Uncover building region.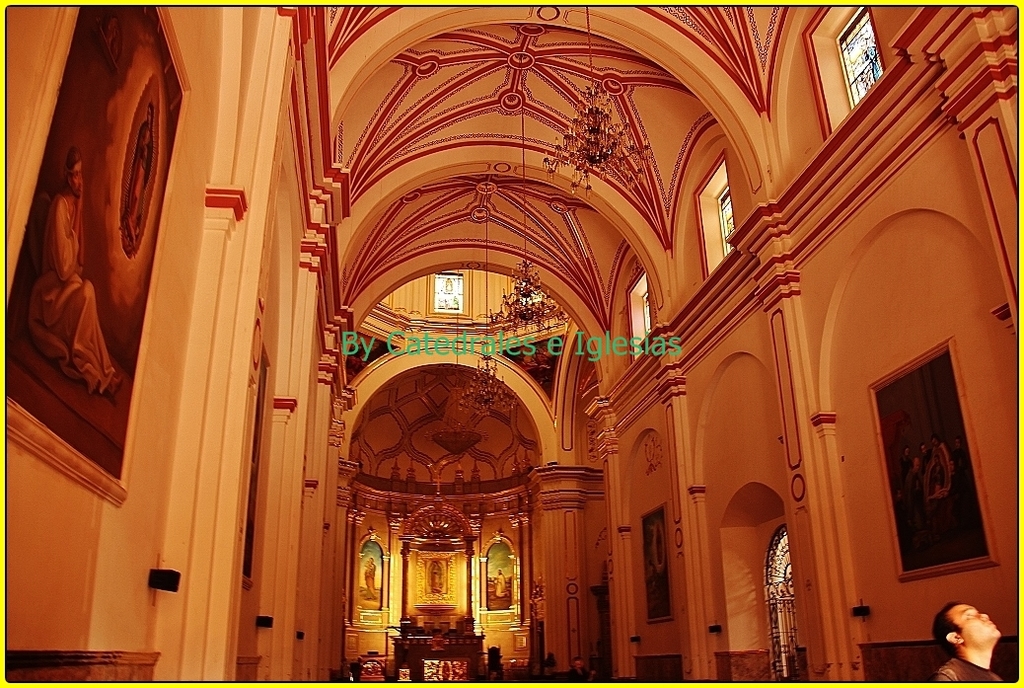
Uncovered: {"left": 1, "top": 0, "right": 1023, "bottom": 687}.
